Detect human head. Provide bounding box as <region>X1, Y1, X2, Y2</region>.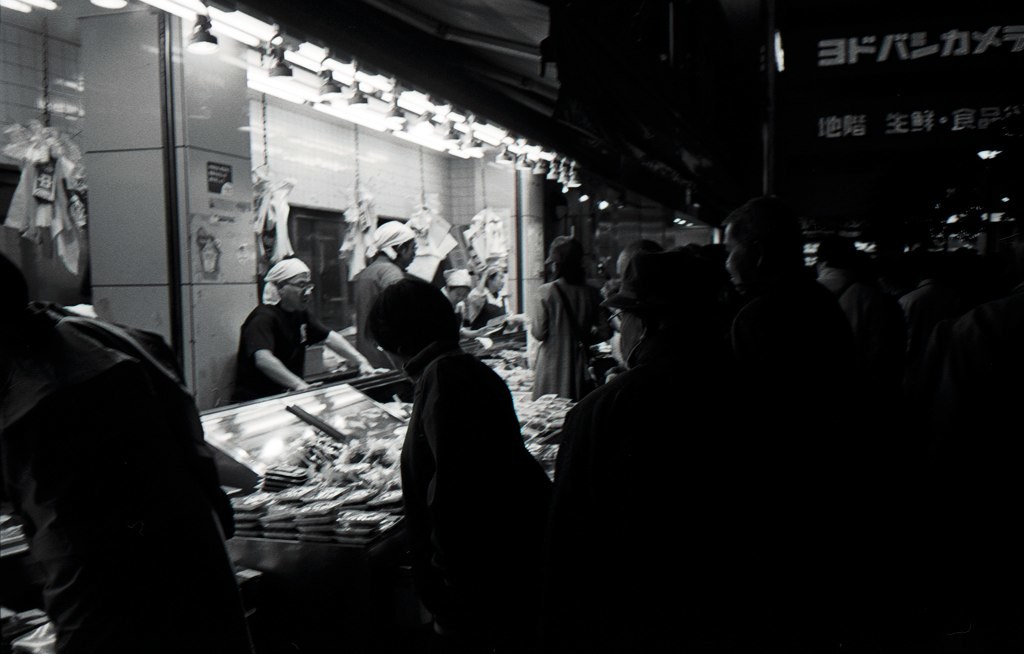
<region>261, 256, 316, 316</region>.
